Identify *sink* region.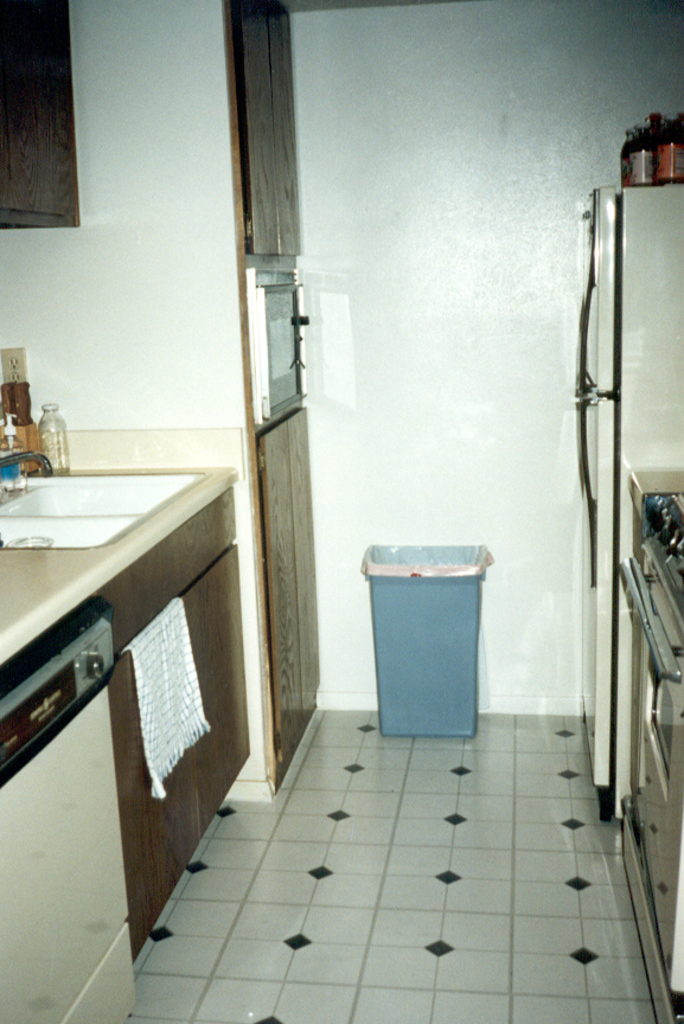
Region: x1=0, y1=434, x2=206, y2=574.
